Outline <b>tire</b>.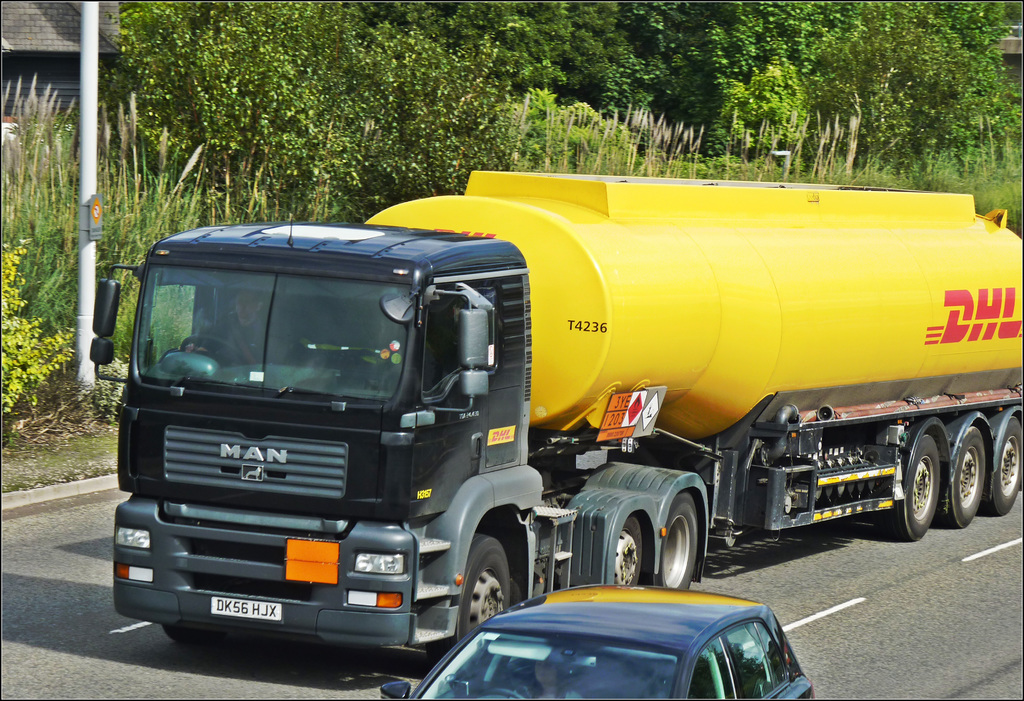
Outline: <box>442,537,513,651</box>.
